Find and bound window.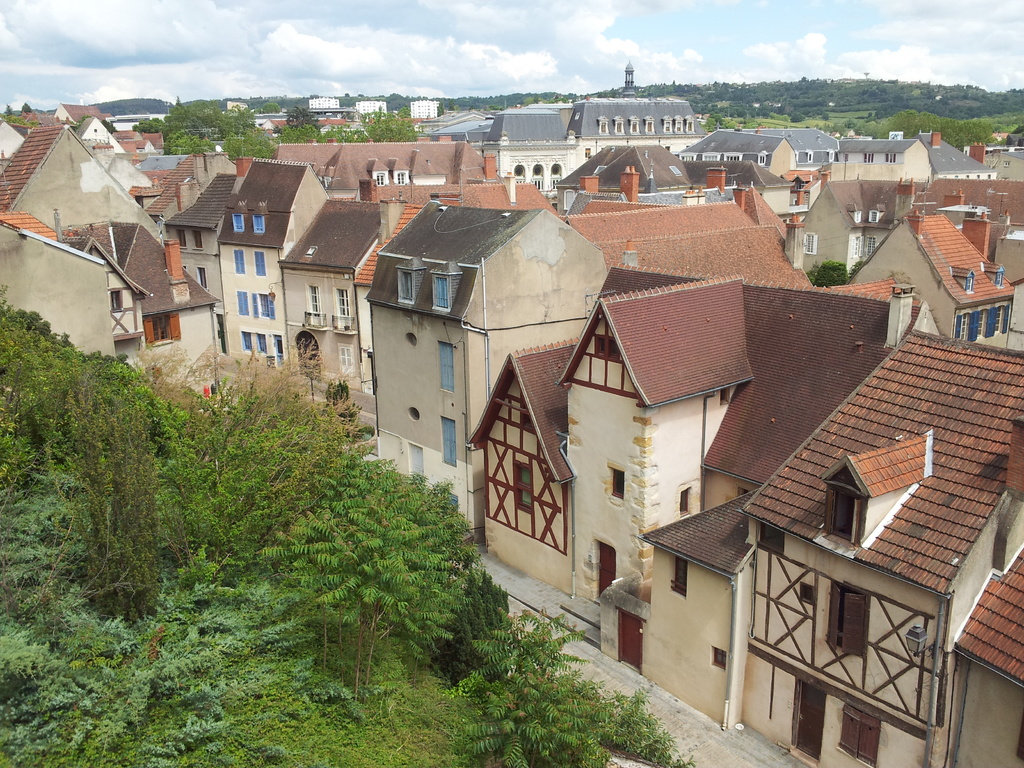
Bound: crop(141, 312, 179, 346).
